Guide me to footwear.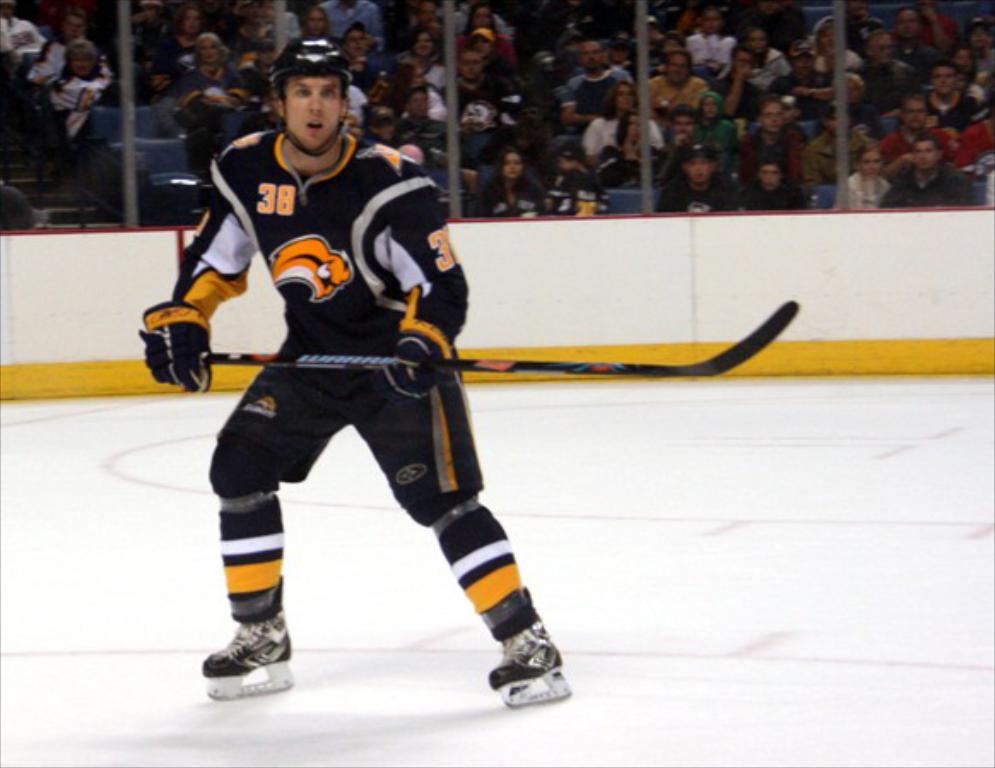
Guidance: x1=492, y1=619, x2=562, y2=689.
